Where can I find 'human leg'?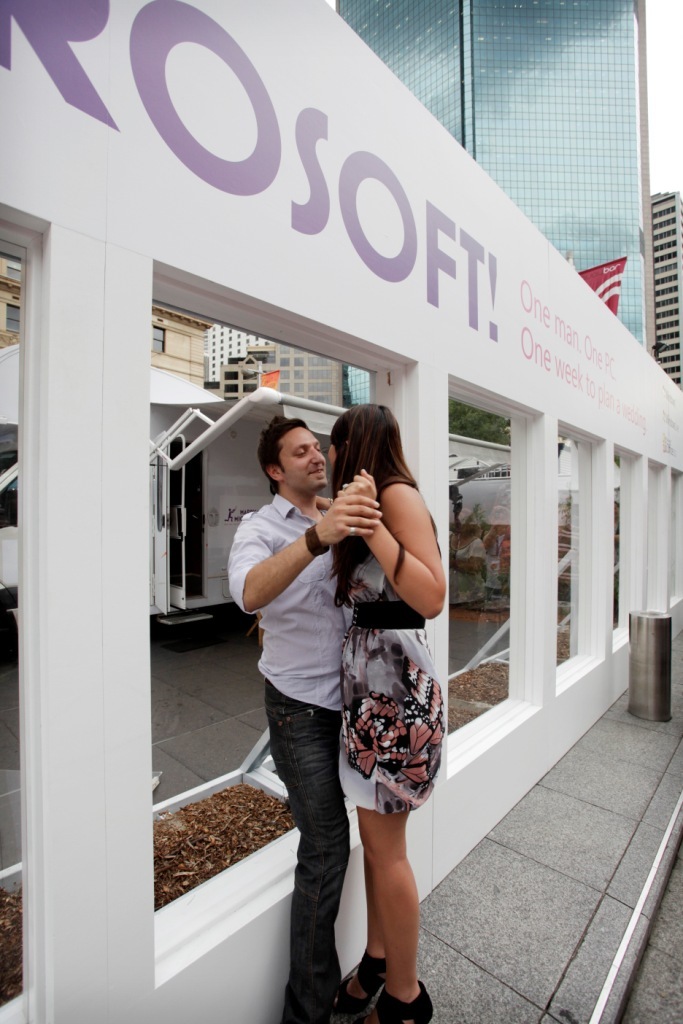
You can find it at 365/808/438/1023.
